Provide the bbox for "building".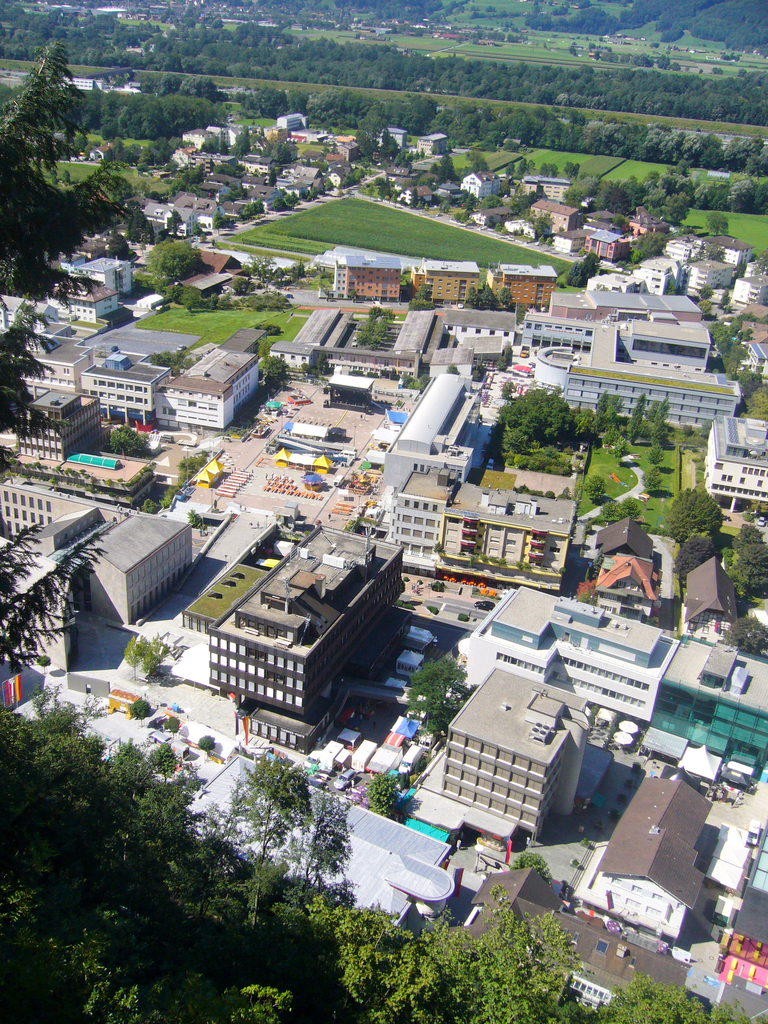
531/346/741/426.
